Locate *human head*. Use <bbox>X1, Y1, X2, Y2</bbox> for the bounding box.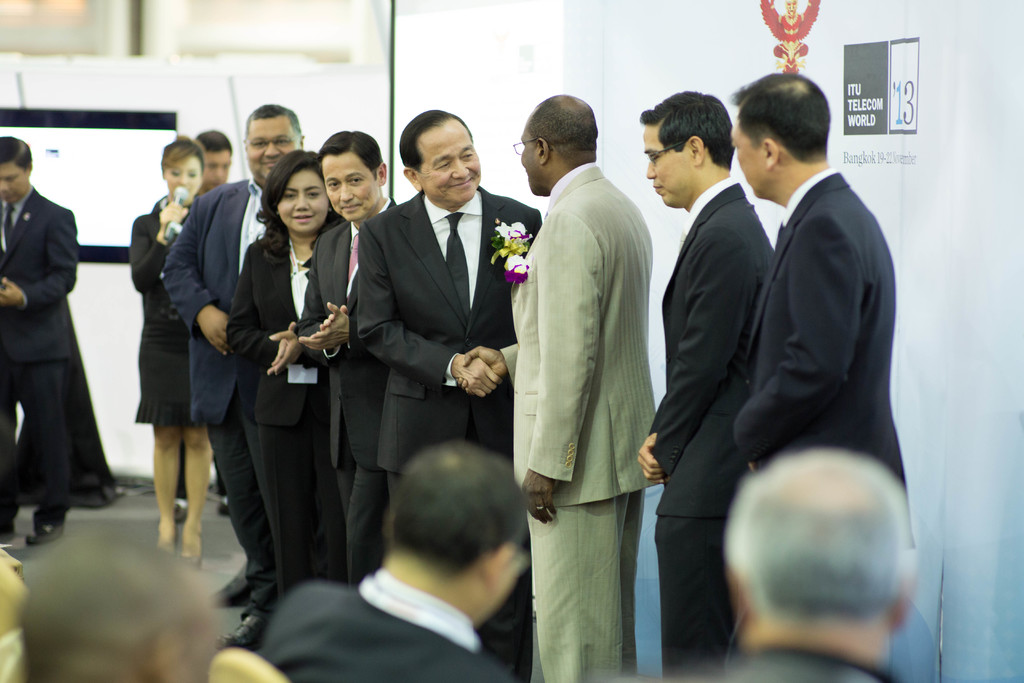
<bbox>259, 147, 330, 236</bbox>.
